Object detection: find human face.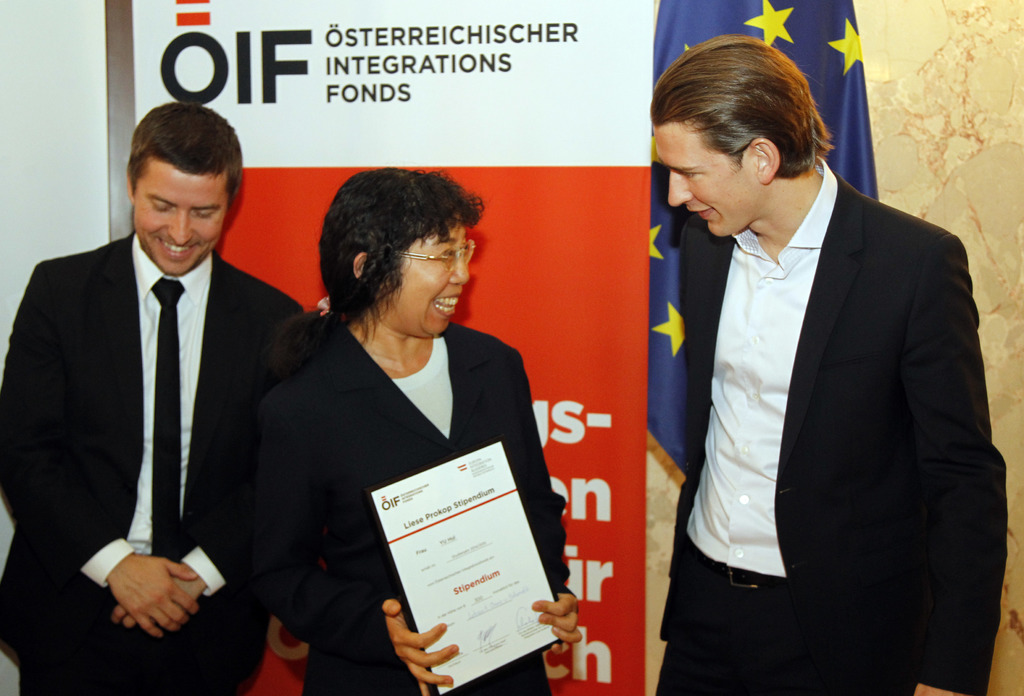
<bbox>383, 218, 475, 336</bbox>.
